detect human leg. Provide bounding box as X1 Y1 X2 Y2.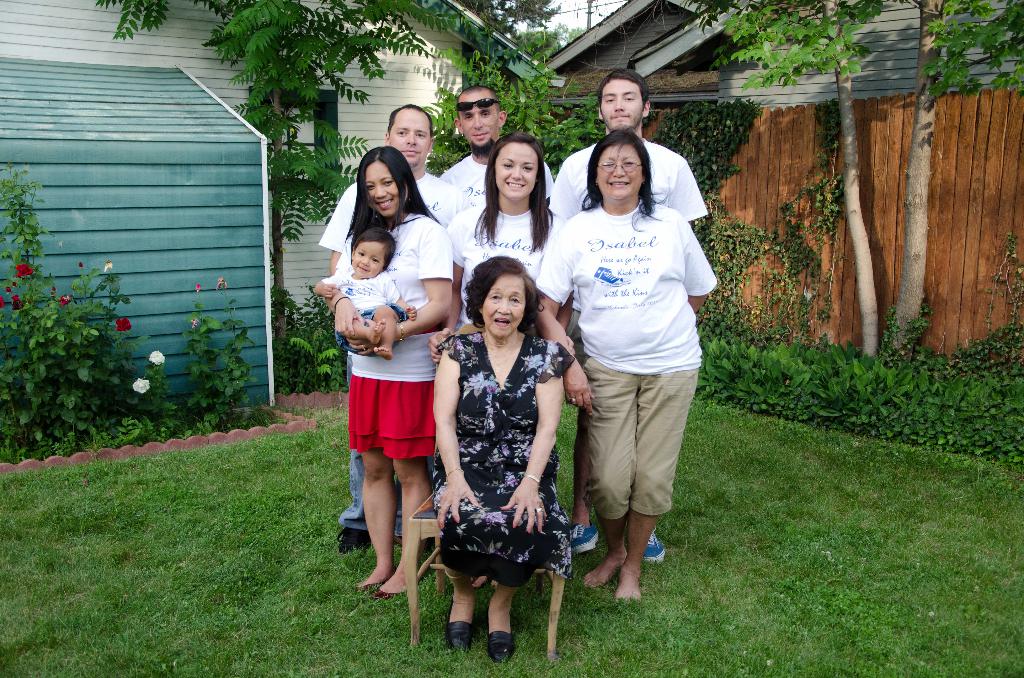
614 365 698 603.
